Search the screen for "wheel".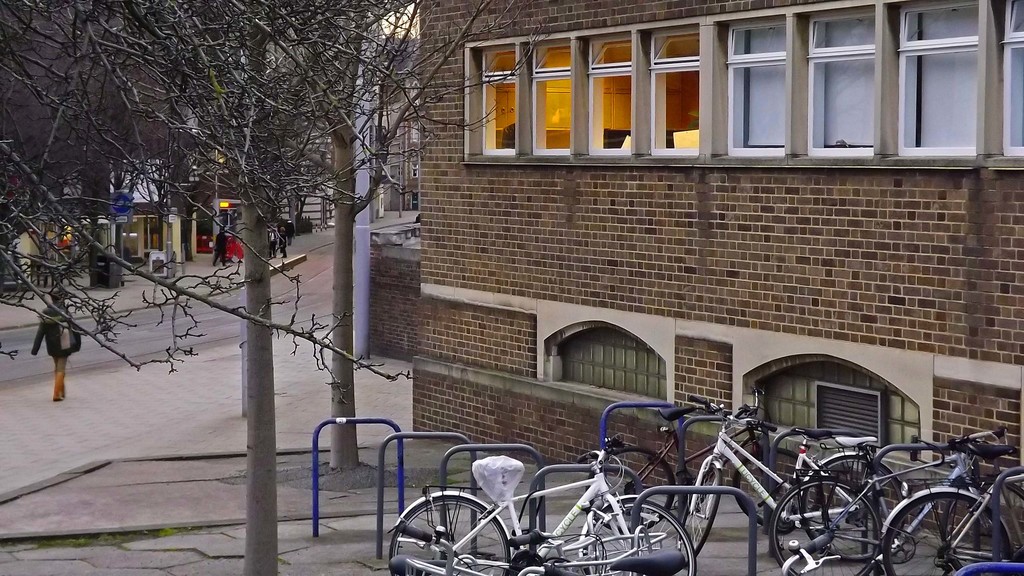
Found at [left=766, top=478, right=883, bottom=575].
